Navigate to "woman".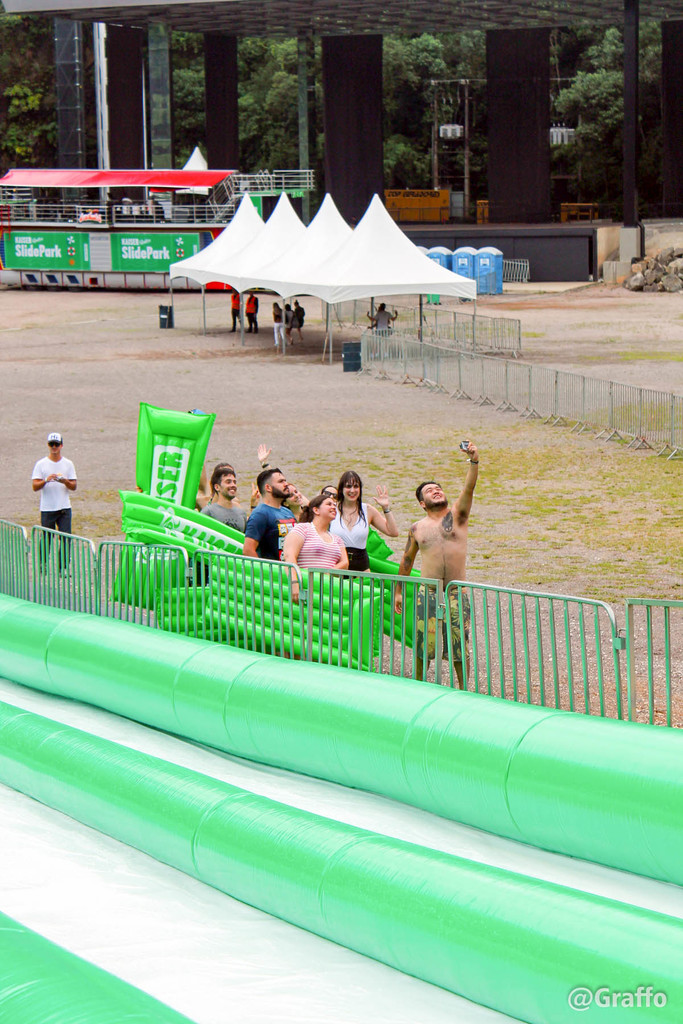
Navigation target: detection(317, 485, 342, 499).
